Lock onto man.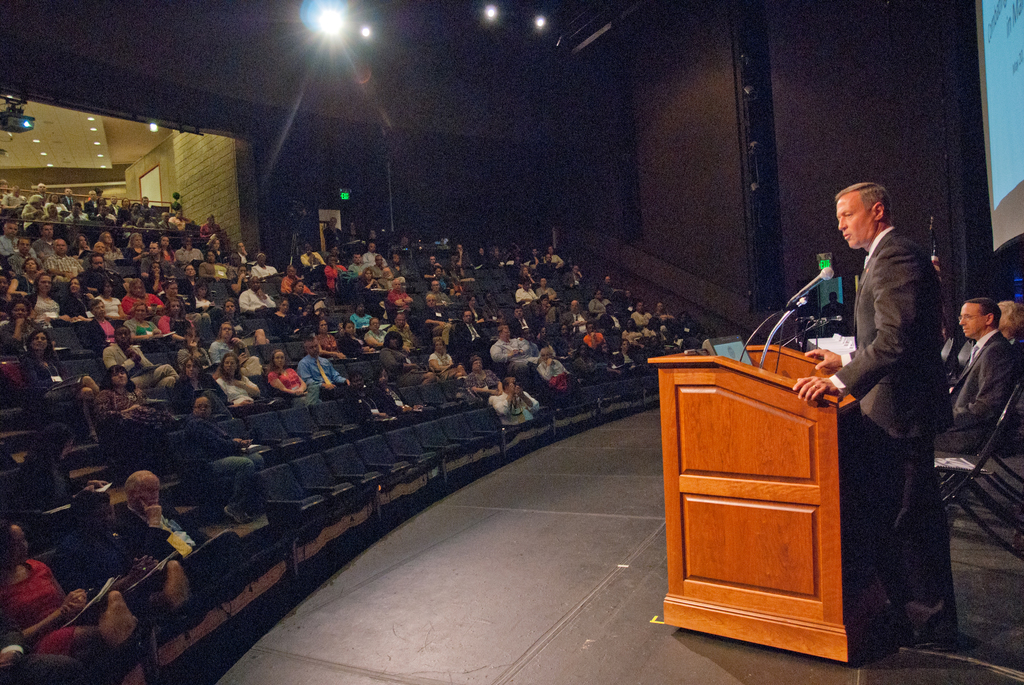
Locked: 87/297/121/351.
